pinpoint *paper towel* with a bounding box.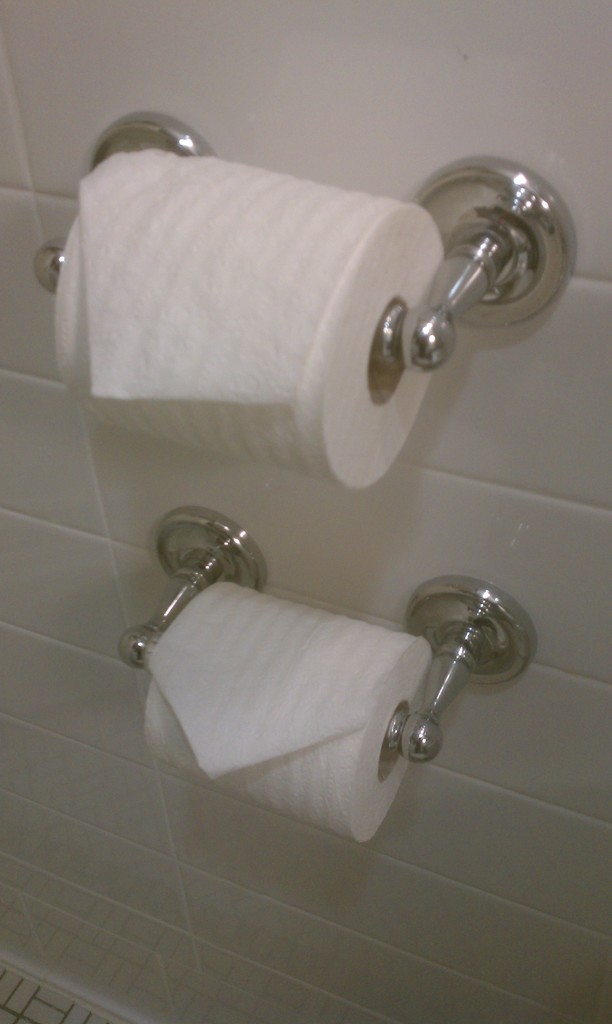
<region>139, 583, 440, 838</region>.
